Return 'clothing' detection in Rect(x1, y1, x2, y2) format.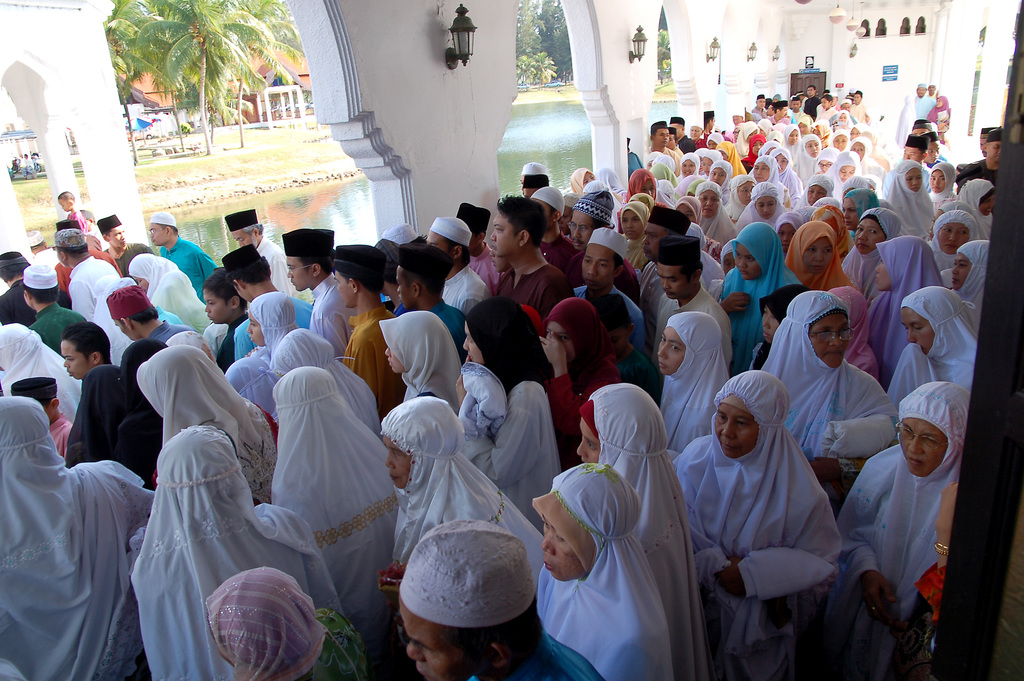
Rect(0, 318, 86, 424).
